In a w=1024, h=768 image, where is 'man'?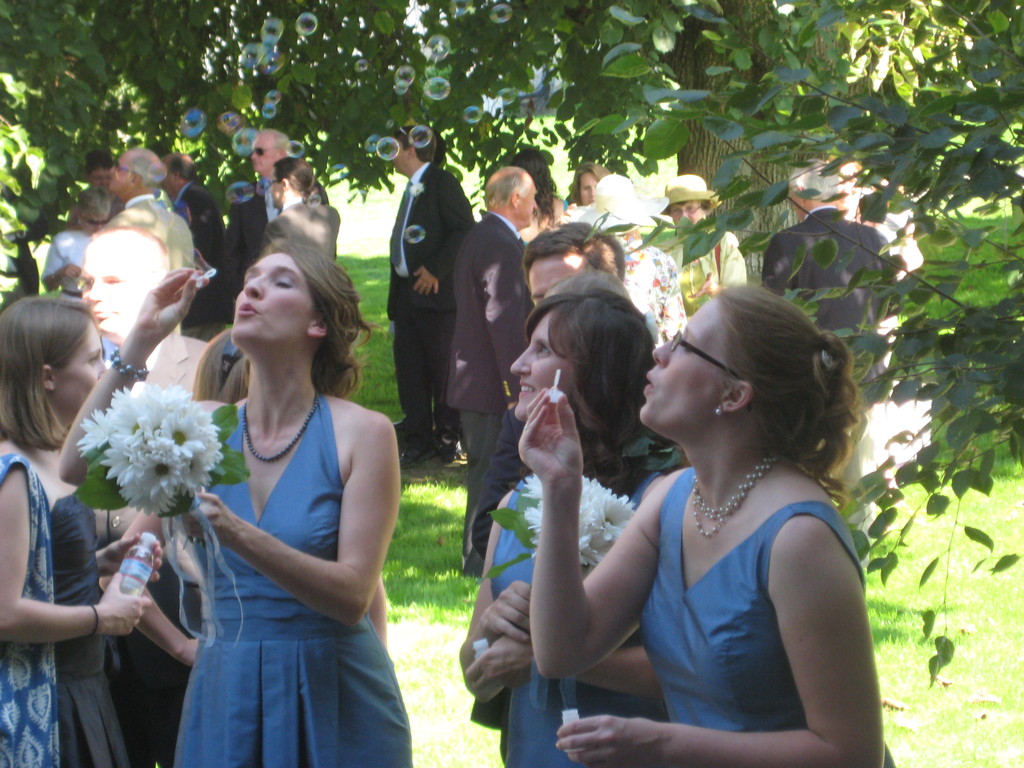
bbox(760, 156, 899, 553).
